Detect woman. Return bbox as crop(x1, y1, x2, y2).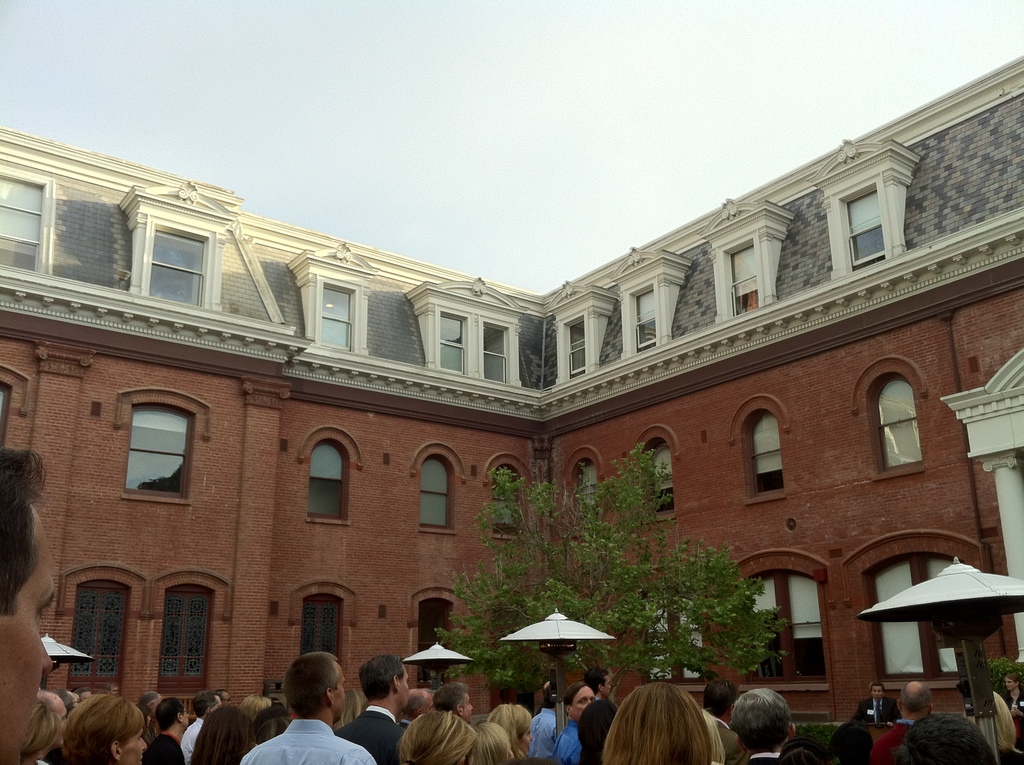
crop(67, 693, 150, 764).
